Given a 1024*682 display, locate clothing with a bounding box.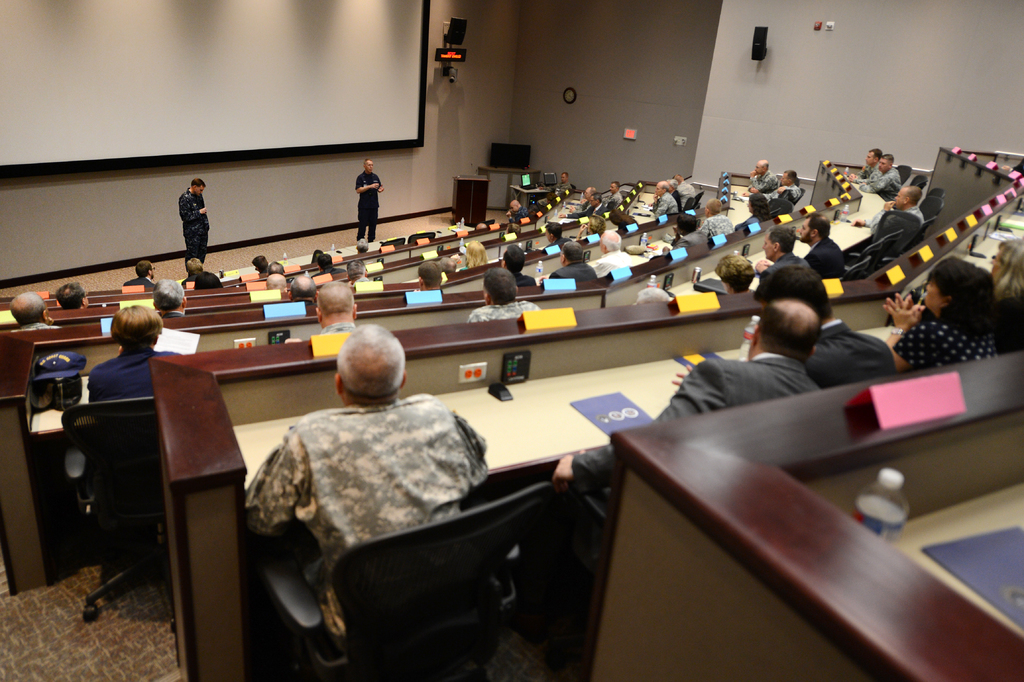
Located: BBox(322, 321, 352, 337).
